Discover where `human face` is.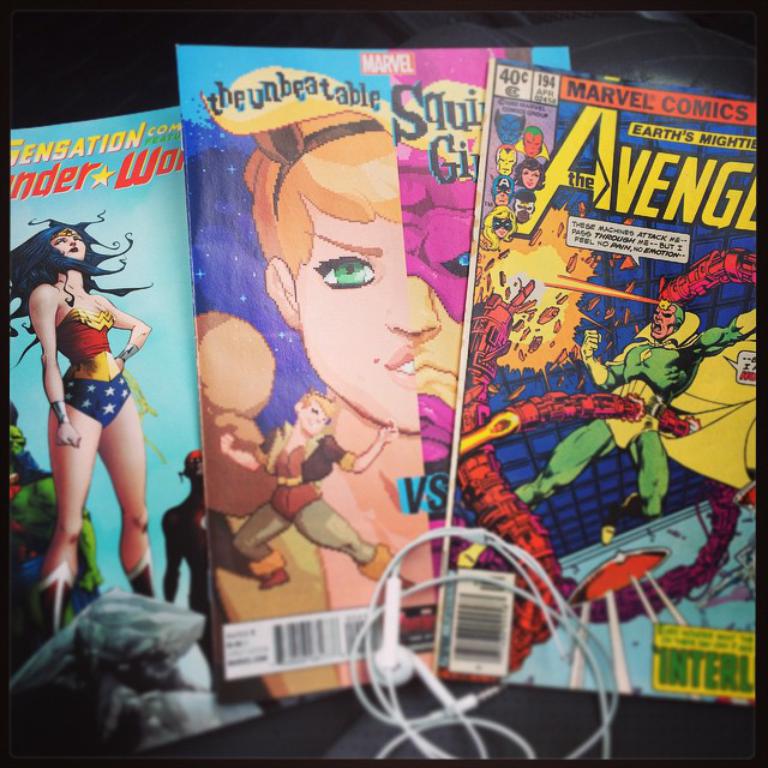
Discovered at crop(47, 218, 91, 277).
